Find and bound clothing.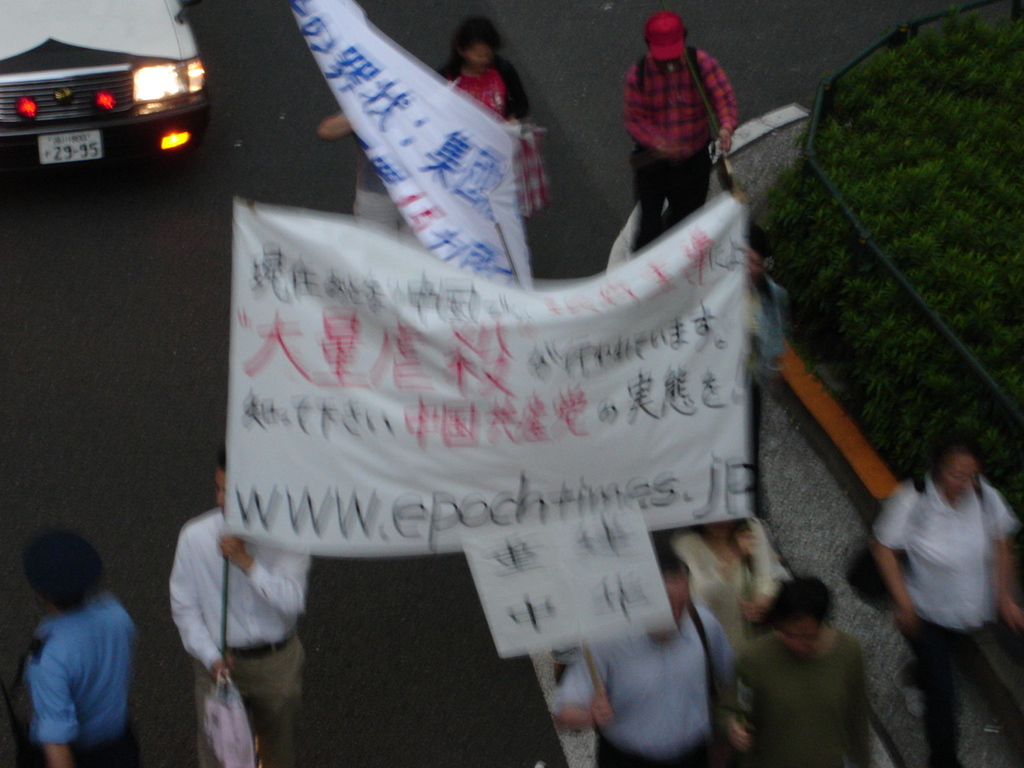
Bound: locate(5, 582, 132, 750).
